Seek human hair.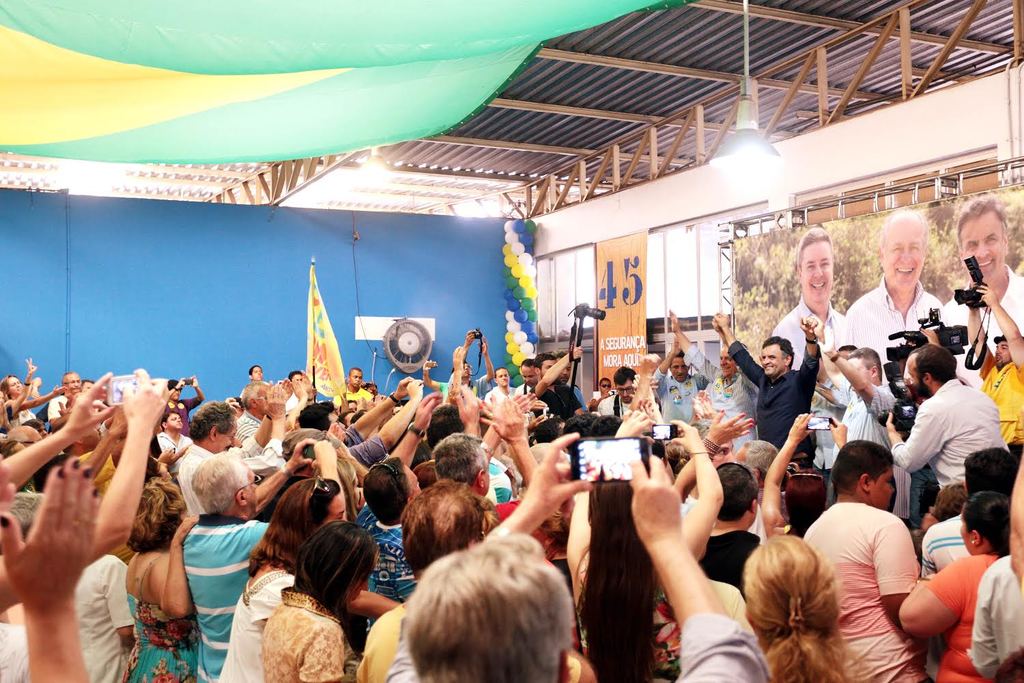
BBox(375, 551, 594, 682).
